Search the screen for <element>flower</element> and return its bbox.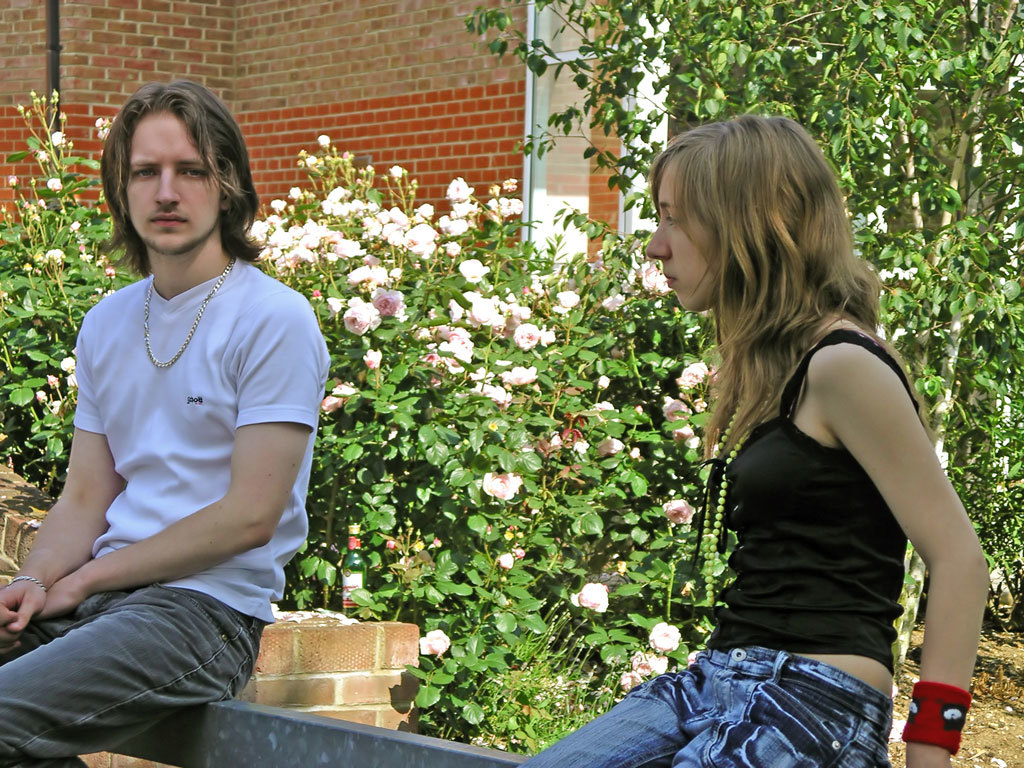
Found: pyautogui.locateOnScreen(606, 295, 622, 310).
